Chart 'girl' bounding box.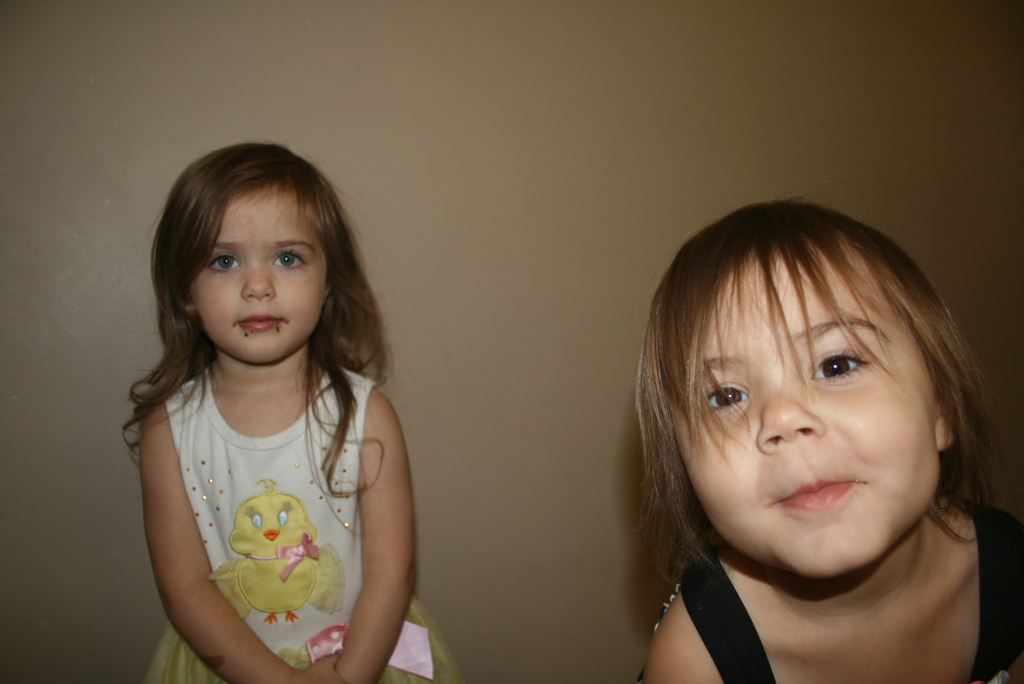
Charted: (636, 200, 1023, 683).
